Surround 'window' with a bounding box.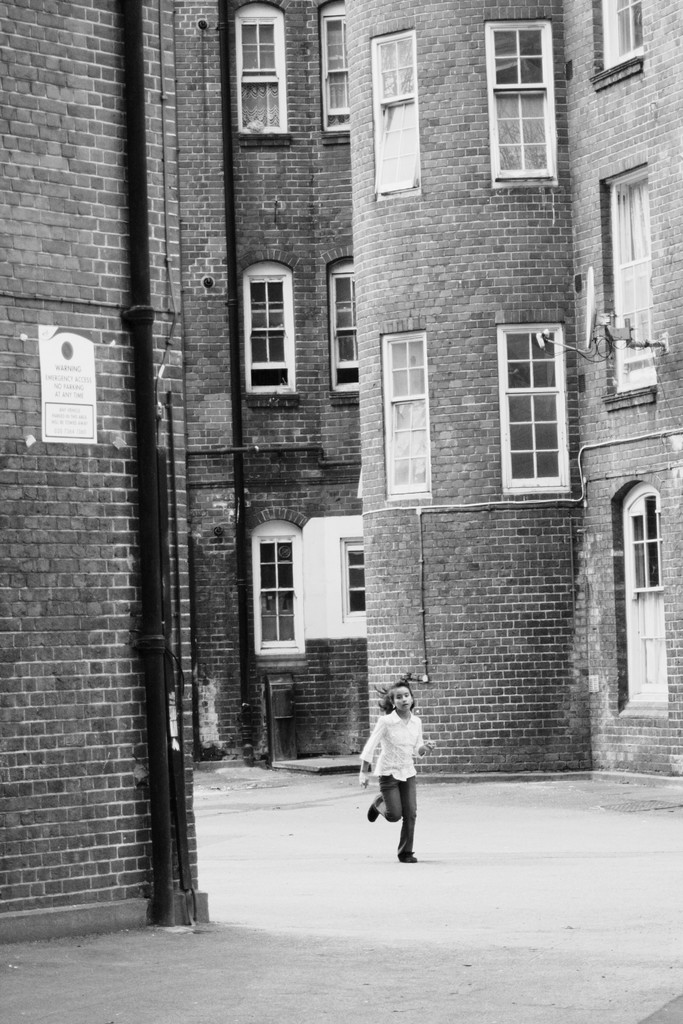
locate(479, 10, 589, 206).
